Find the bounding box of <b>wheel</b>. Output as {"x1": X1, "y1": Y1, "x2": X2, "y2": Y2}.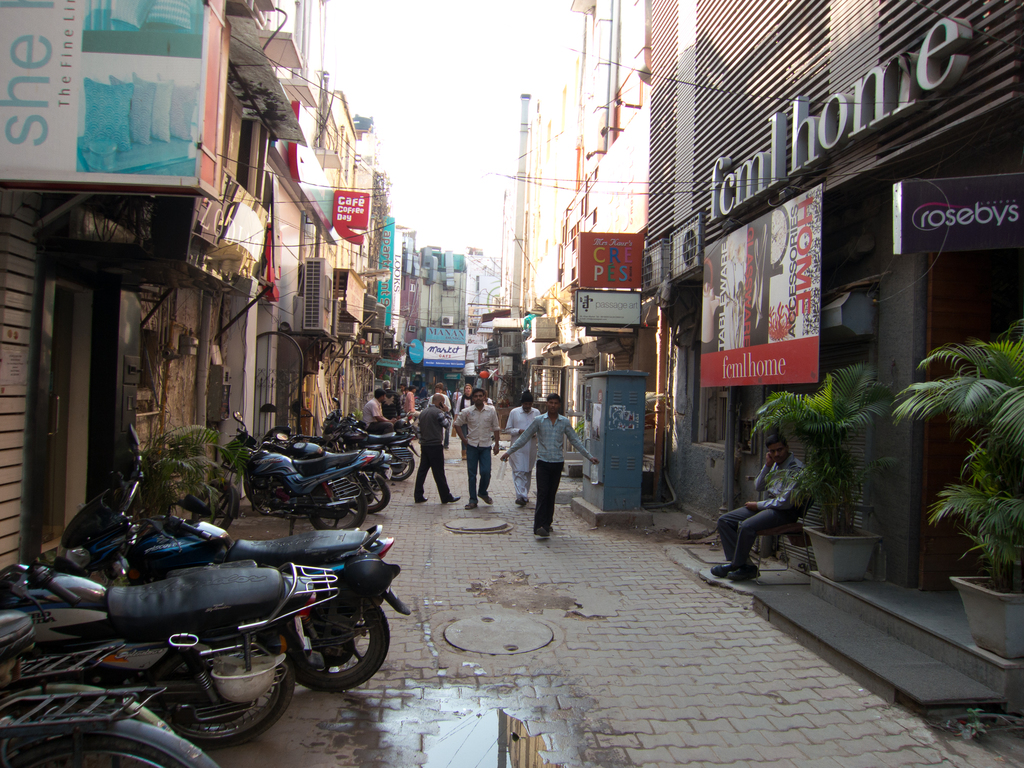
{"x1": 300, "y1": 465, "x2": 372, "y2": 531}.
